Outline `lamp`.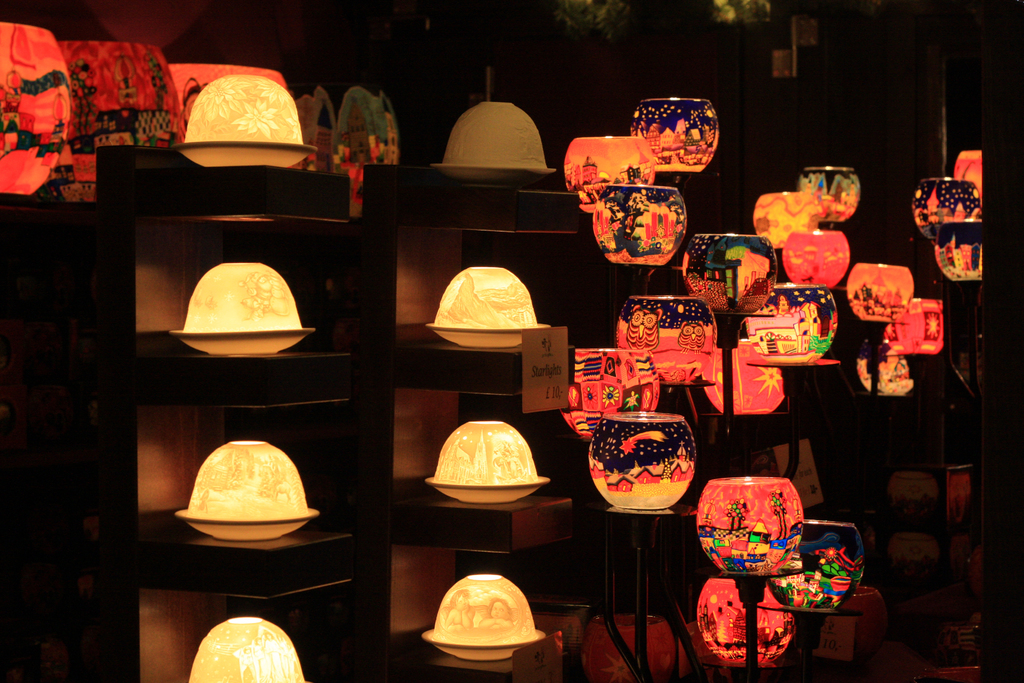
Outline: {"left": 688, "top": 623, "right": 747, "bottom": 682}.
